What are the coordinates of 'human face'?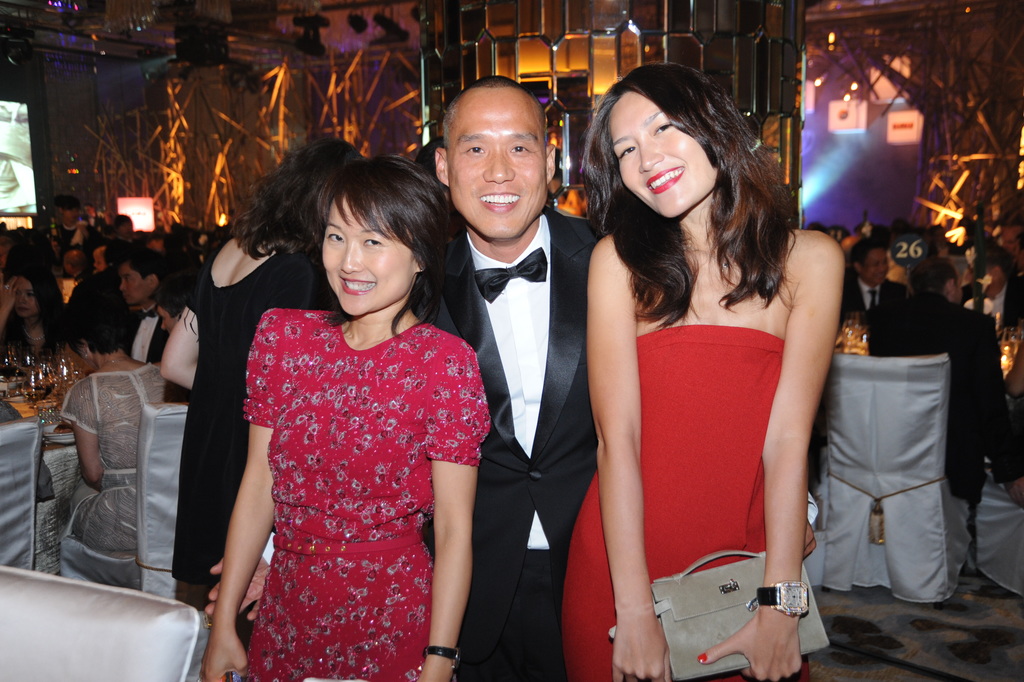
box=[18, 279, 33, 316].
